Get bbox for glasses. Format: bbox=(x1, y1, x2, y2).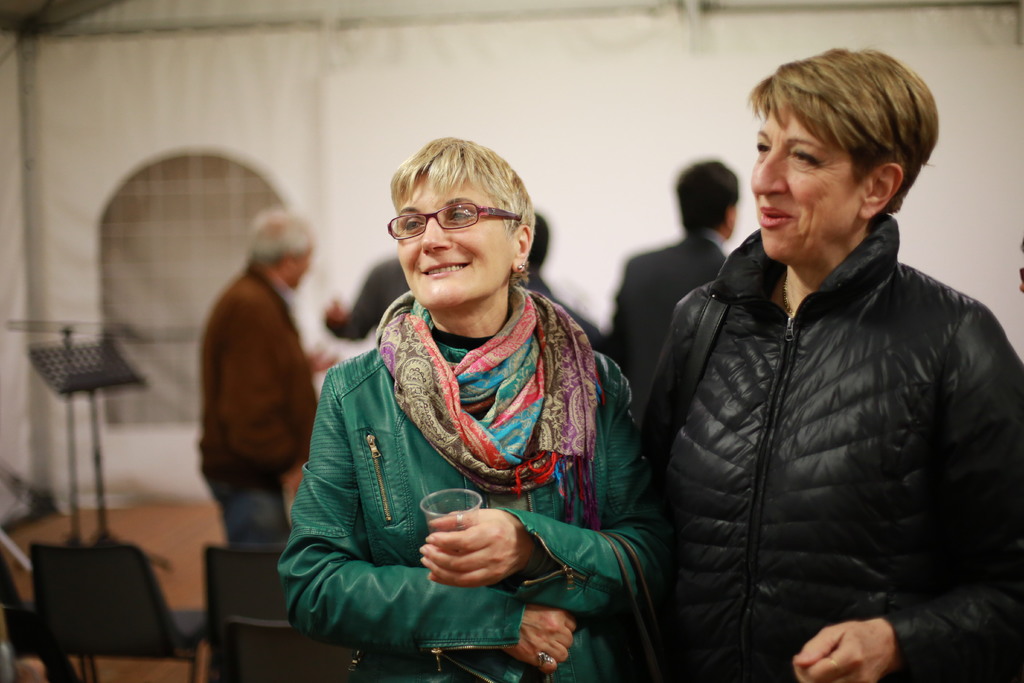
bbox=(395, 200, 515, 239).
